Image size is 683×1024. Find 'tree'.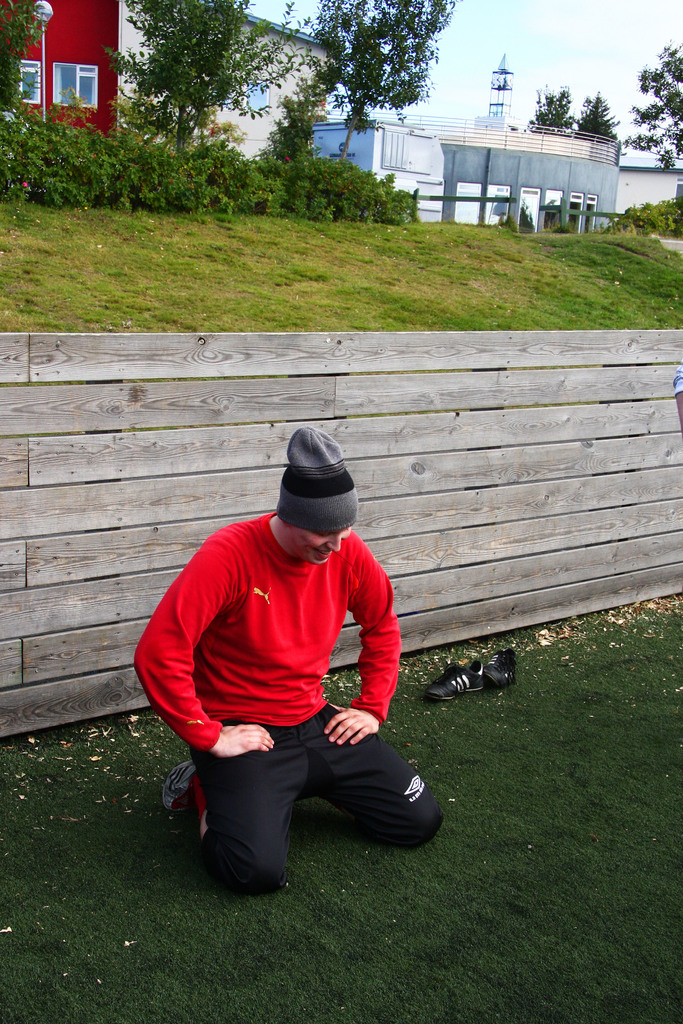
pyautogui.locateOnScreen(101, 19, 280, 173).
